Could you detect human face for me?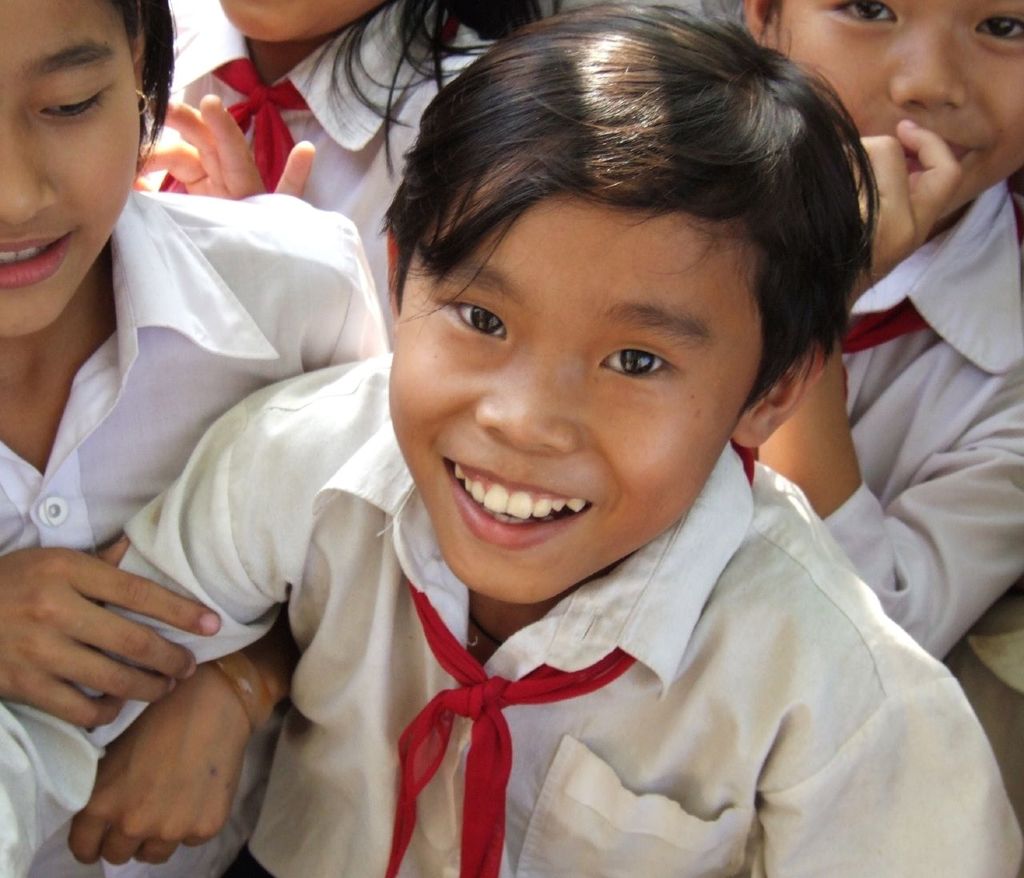
Detection result: locate(780, 0, 1023, 219).
